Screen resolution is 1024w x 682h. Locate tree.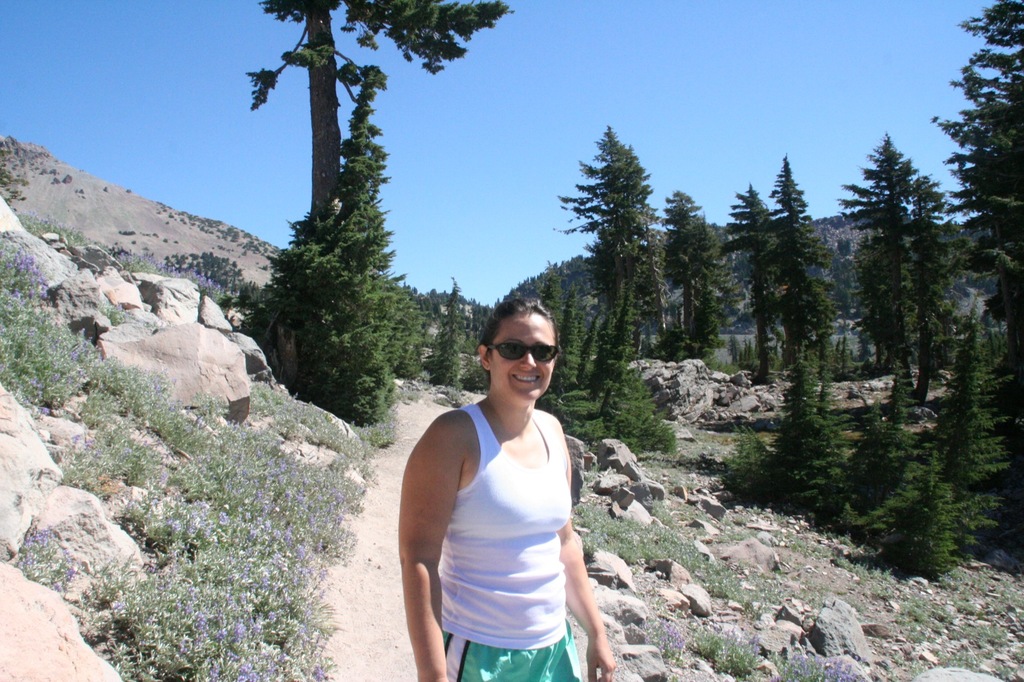
bbox=(902, 174, 981, 364).
